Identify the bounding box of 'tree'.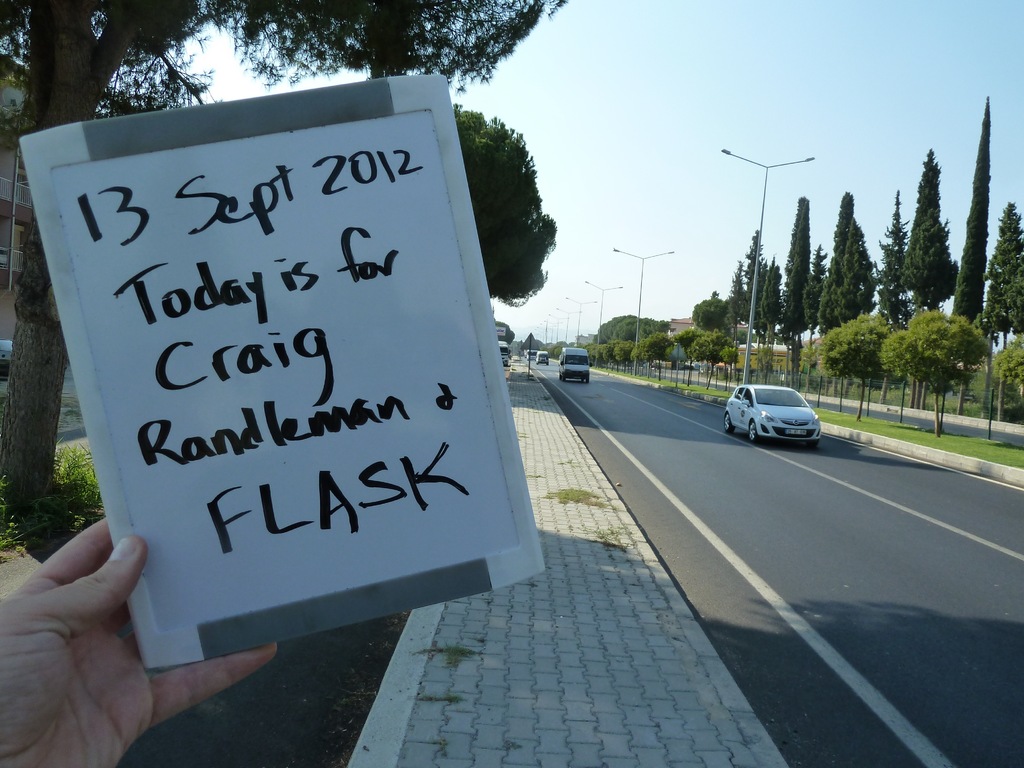
[0, 0, 569, 523].
